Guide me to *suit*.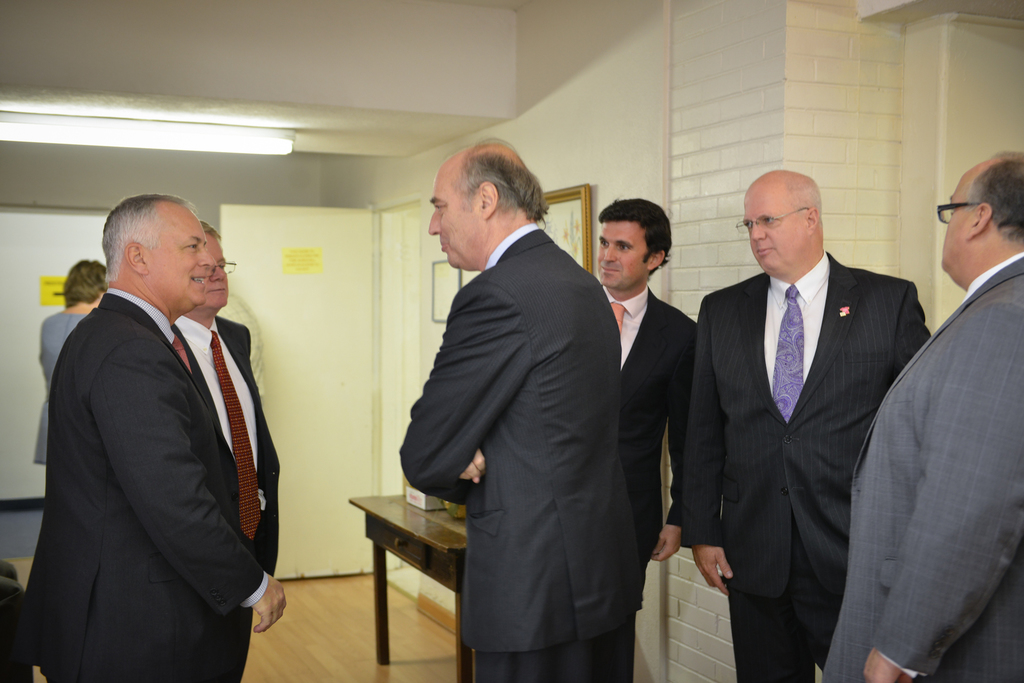
Guidance: <region>684, 153, 940, 675</region>.
